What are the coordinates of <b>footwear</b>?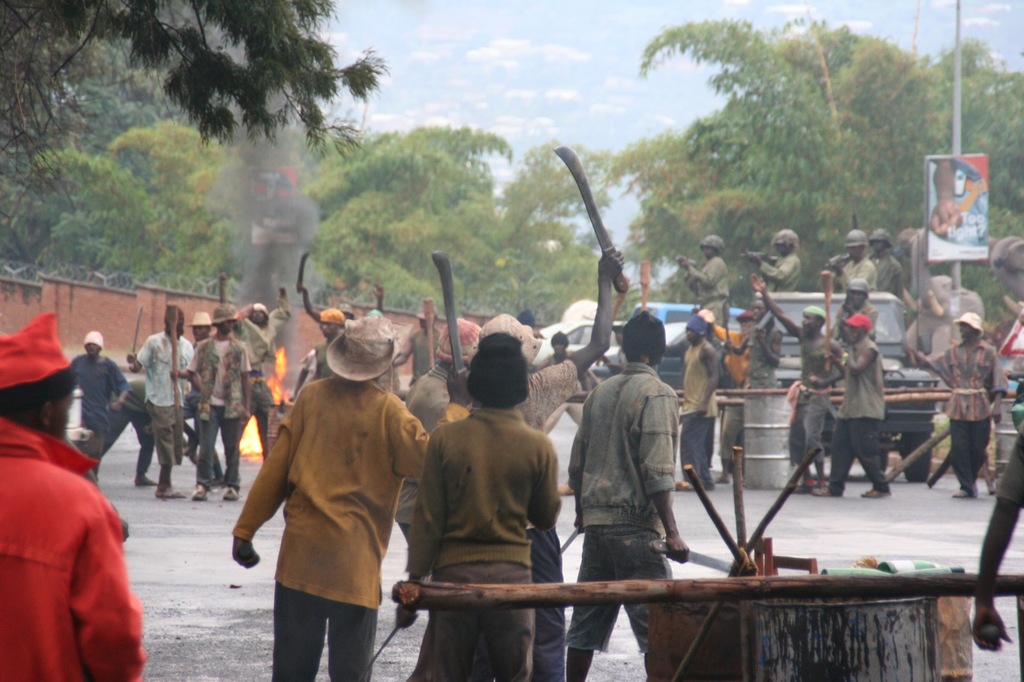
crop(136, 475, 157, 487).
